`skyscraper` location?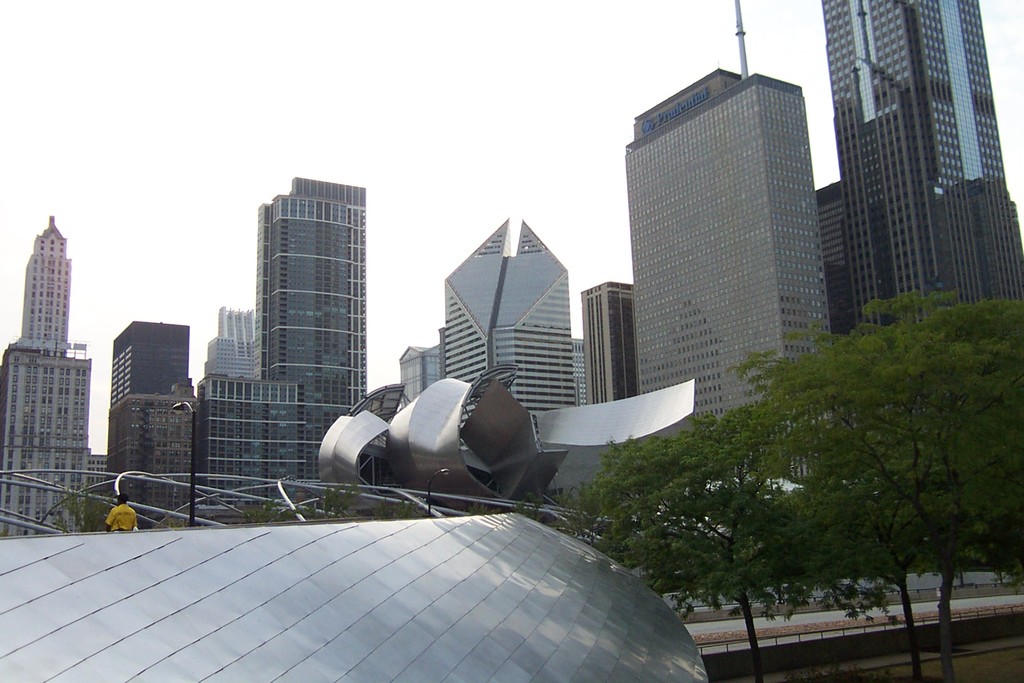
(left=23, top=215, right=72, bottom=358)
